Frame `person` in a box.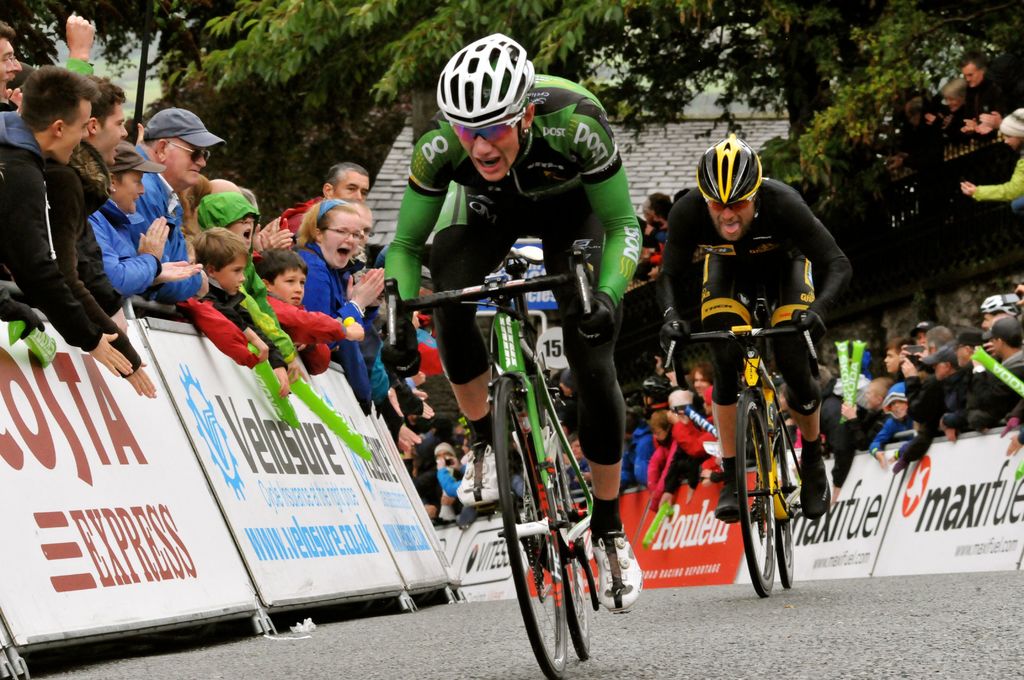
[x1=0, y1=61, x2=131, y2=381].
